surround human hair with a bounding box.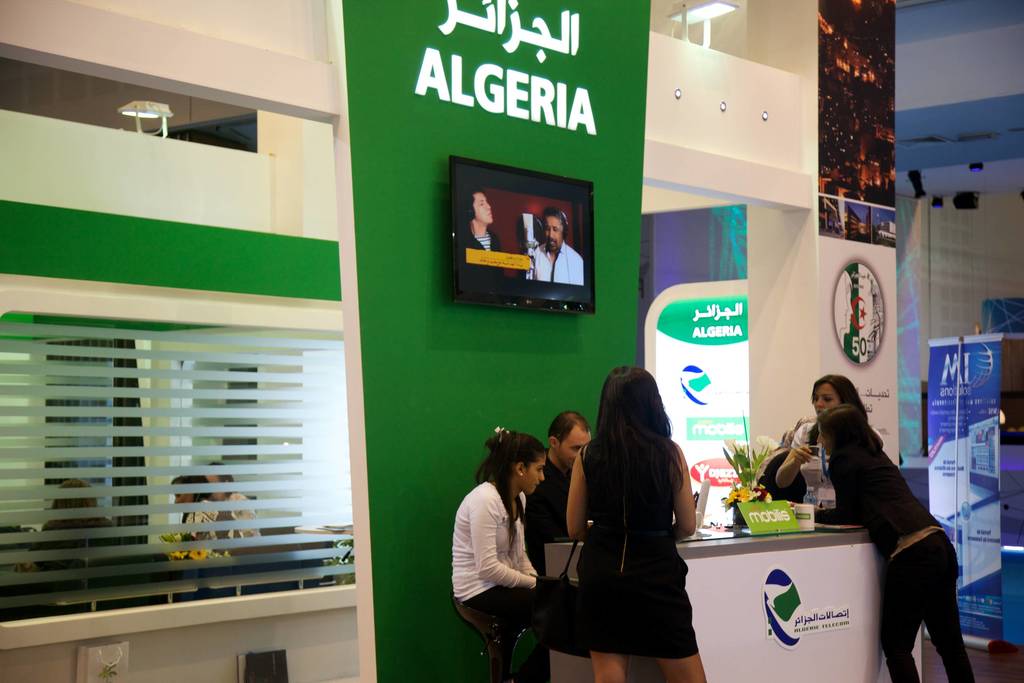
548, 409, 586, 450.
